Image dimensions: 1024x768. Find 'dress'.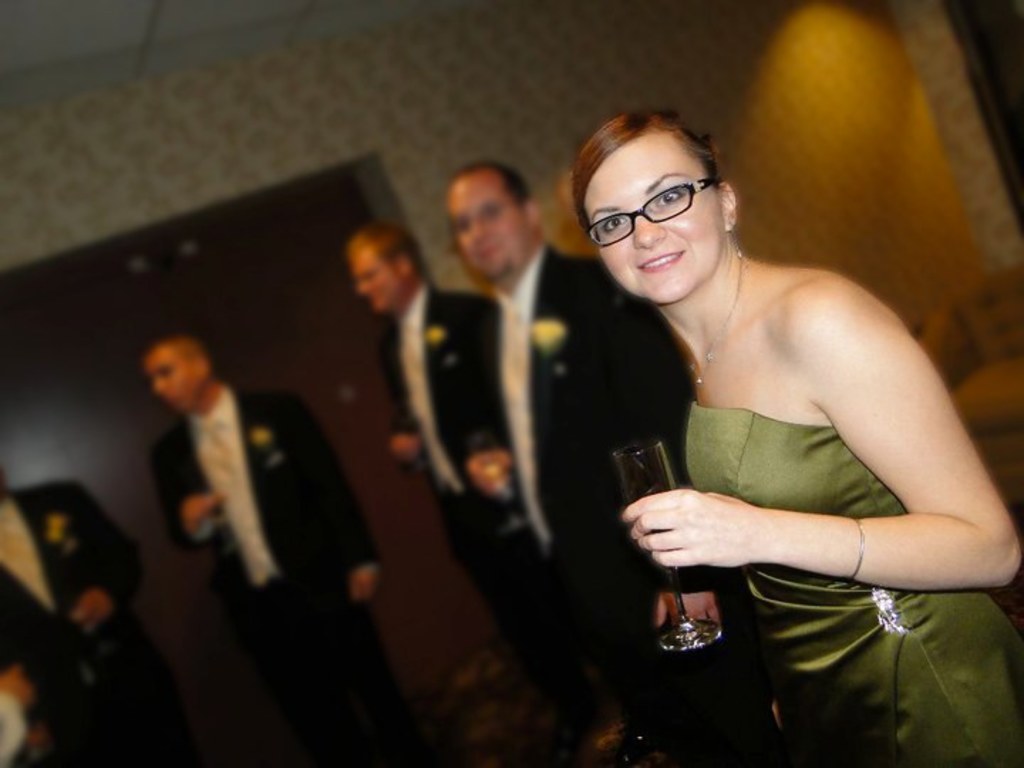
<region>686, 402, 1023, 767</region>.
